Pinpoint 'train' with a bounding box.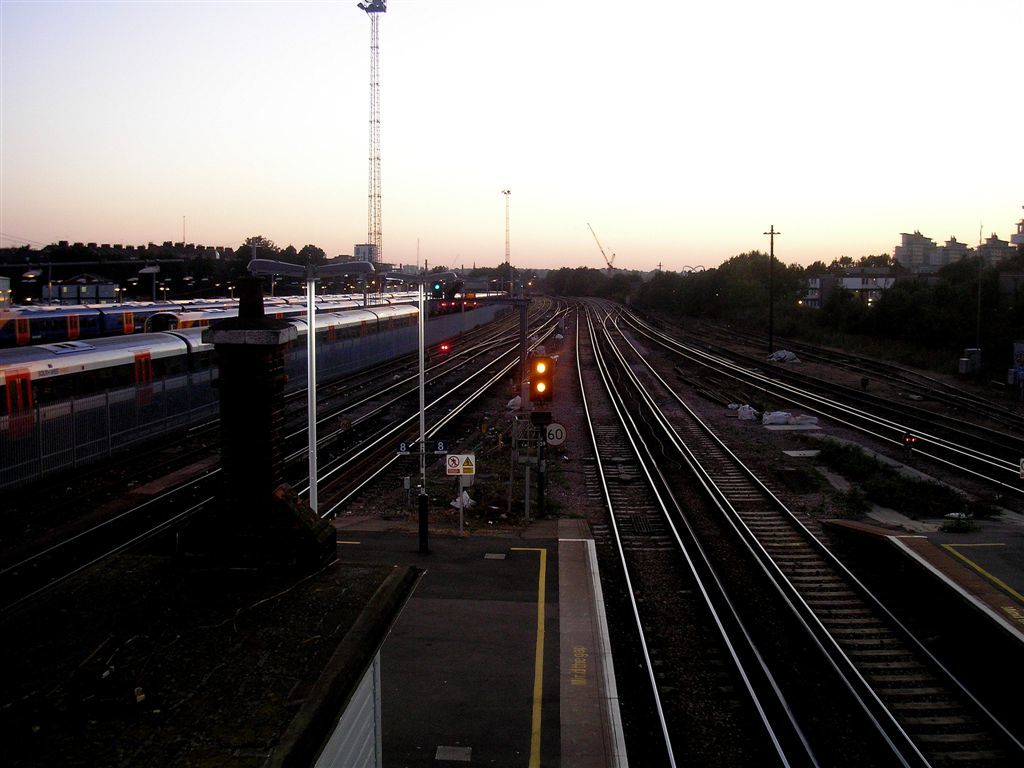
box=[0, 311, 422, 467].
